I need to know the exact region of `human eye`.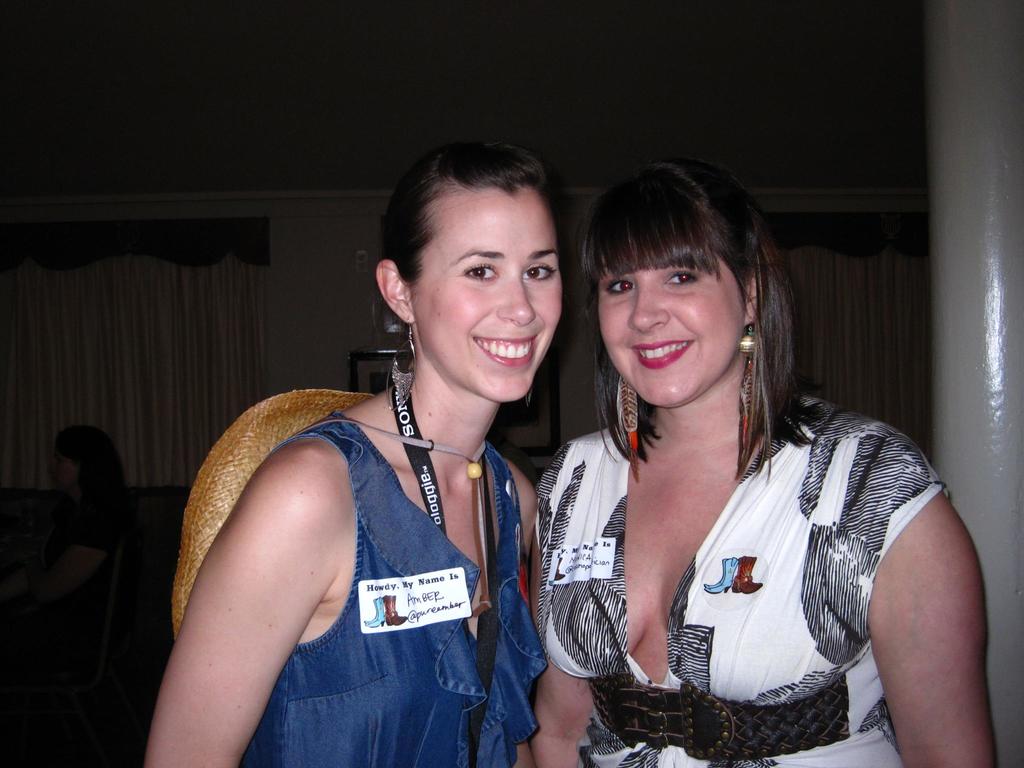
Region: 604/275/640/299.
